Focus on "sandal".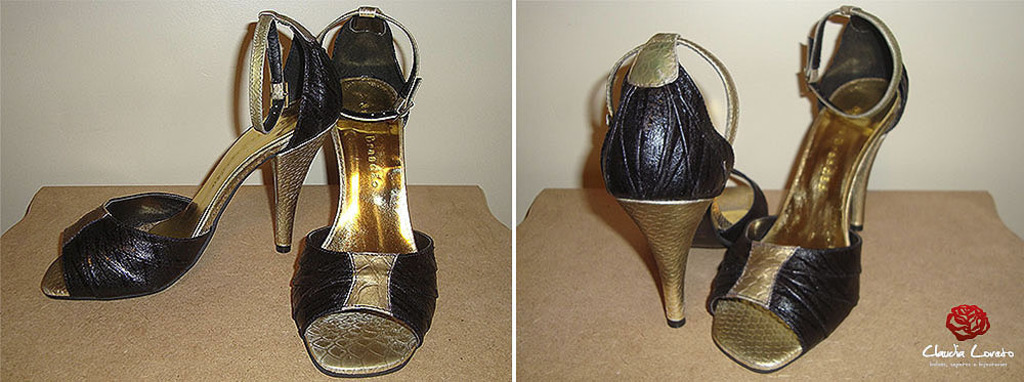
Focused at (x1=286, y1=3, x2=440, y2=380).
